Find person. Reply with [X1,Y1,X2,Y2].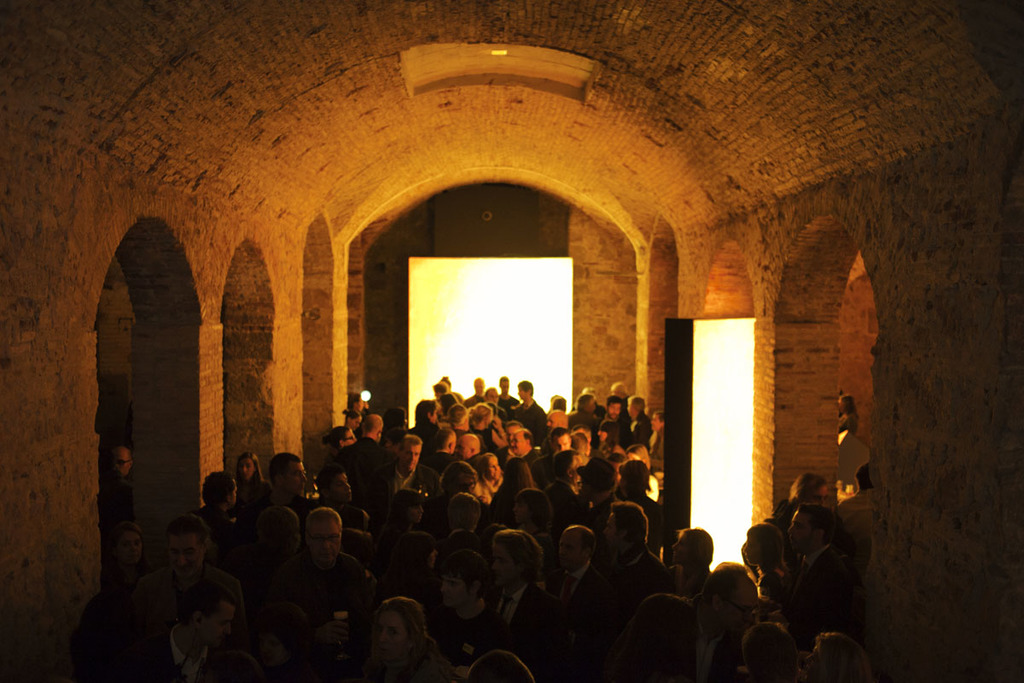
[803,623,877,682].
